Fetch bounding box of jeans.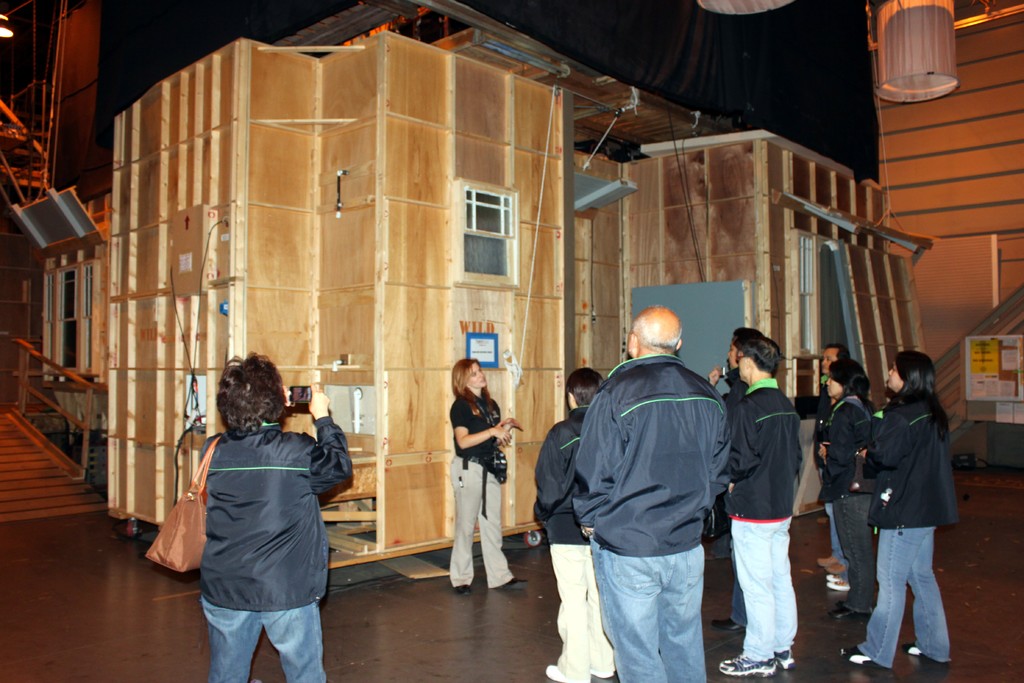
Bbox: bbox(824, 502, 844, 564).
